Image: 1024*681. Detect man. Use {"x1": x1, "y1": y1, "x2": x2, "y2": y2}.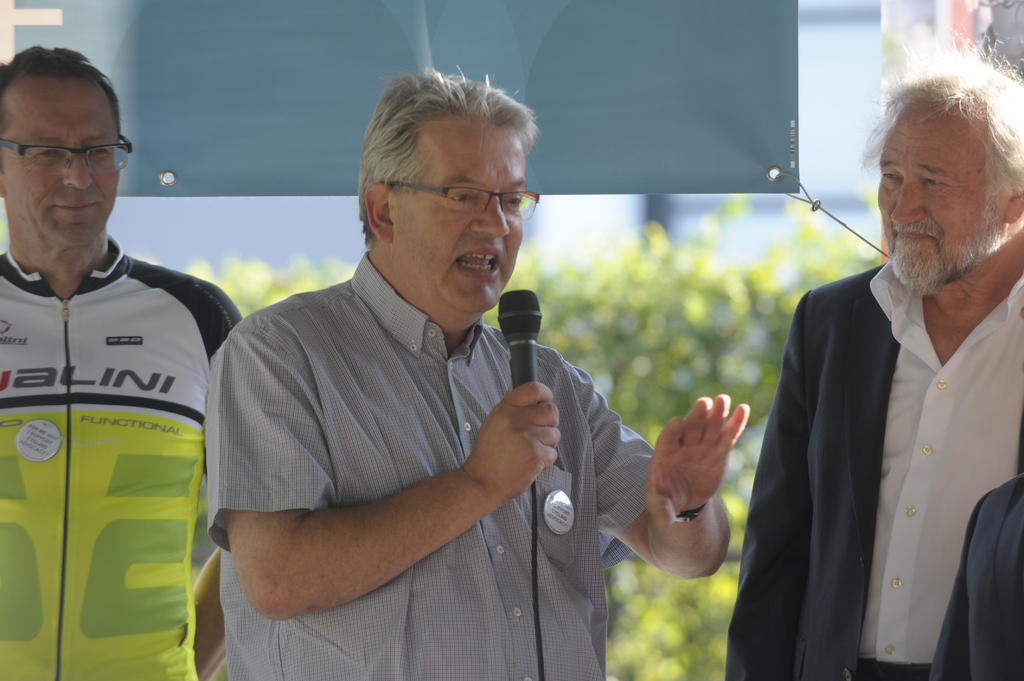
{"x1": 206, "y1": 67, "x2": 636, "y2": 678}.
